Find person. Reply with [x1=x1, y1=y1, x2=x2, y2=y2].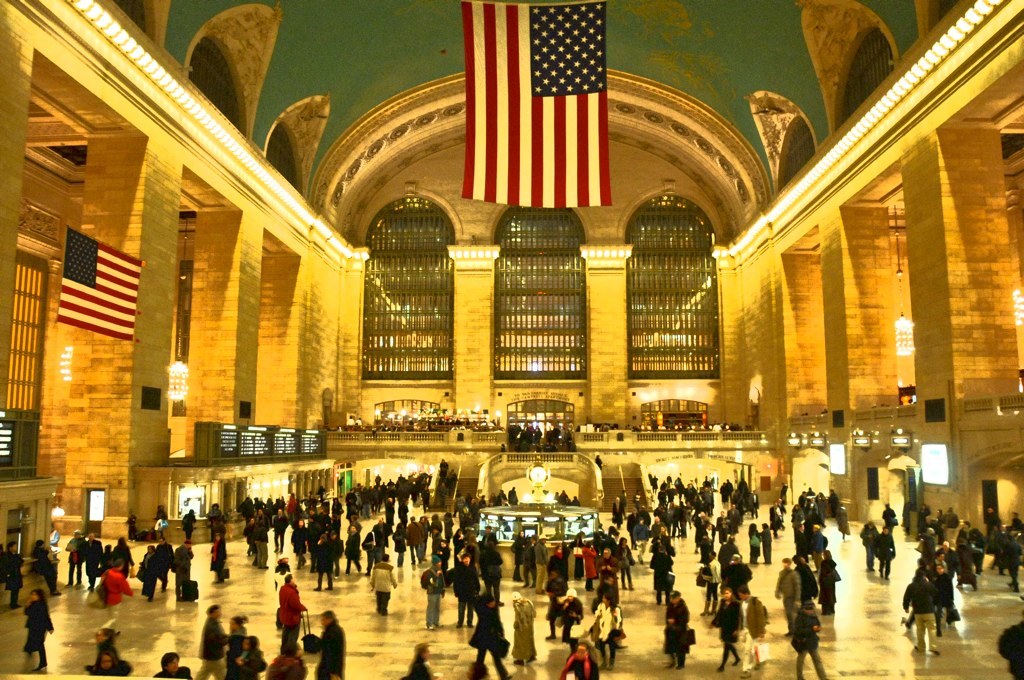
[x1=594, y1=594, x2=626, y2=669].
